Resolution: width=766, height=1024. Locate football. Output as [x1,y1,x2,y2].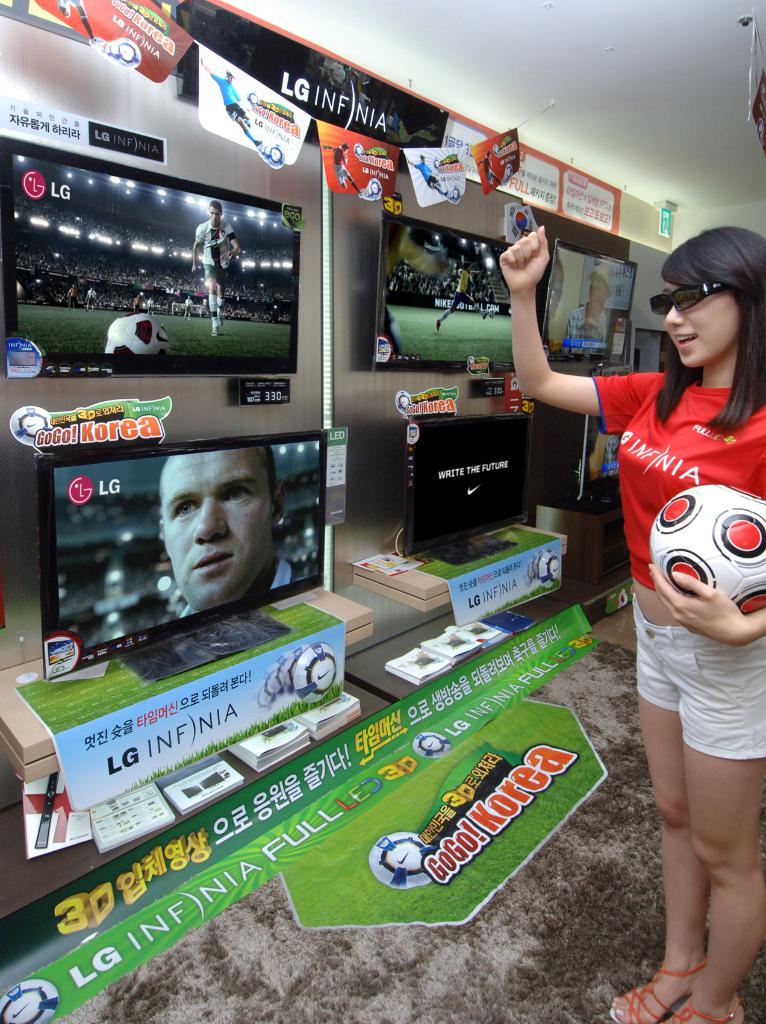
[413,729,453,760].
